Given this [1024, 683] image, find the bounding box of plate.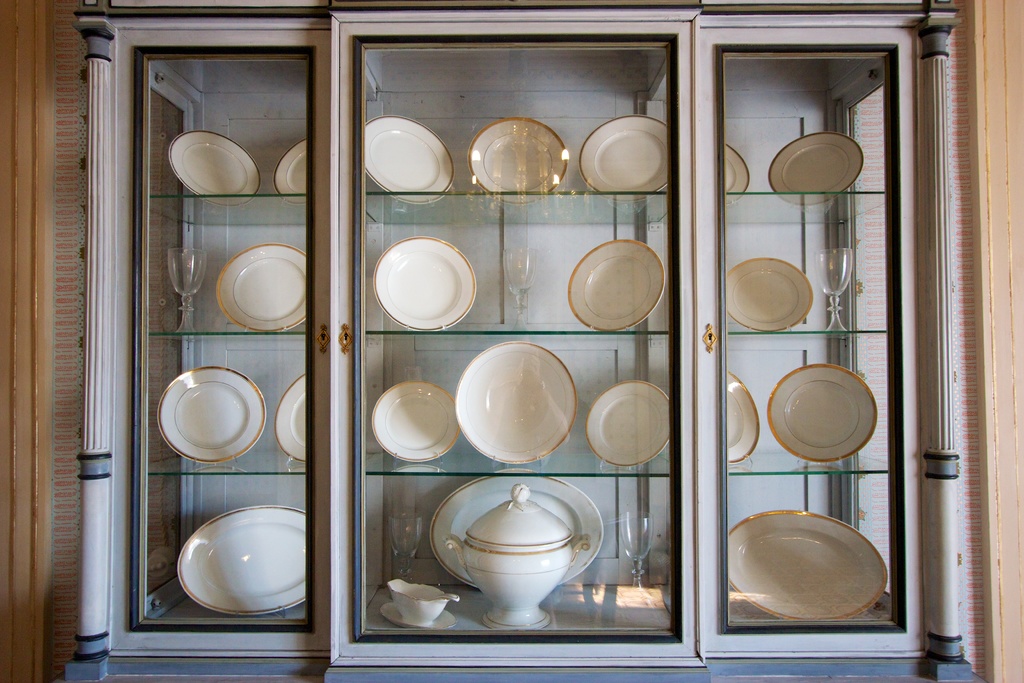
crop(723, 260, 817, 331).
